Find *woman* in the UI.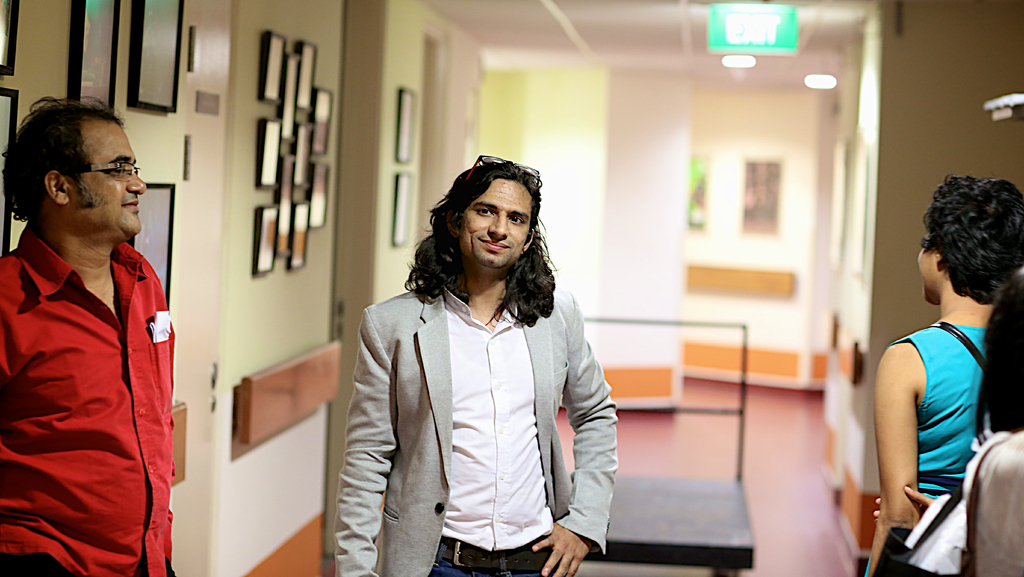
UI element at <bbox>859, 158, 1007, 566</bbox>.
